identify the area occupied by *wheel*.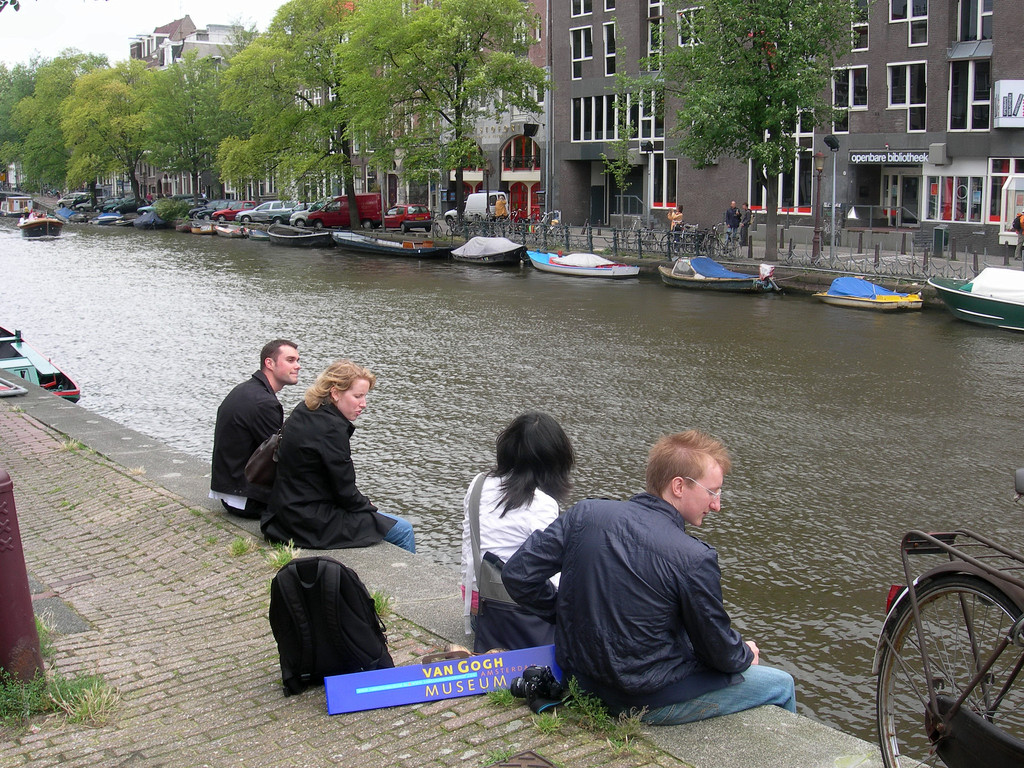
Area: [204, 213, 210, 221].
